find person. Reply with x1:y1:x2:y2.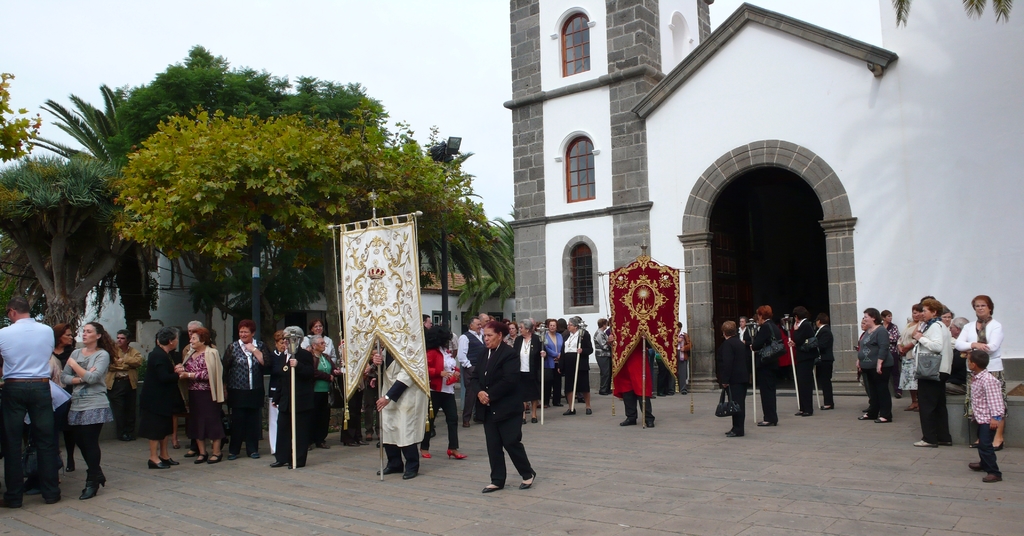
915:298:949:459.
